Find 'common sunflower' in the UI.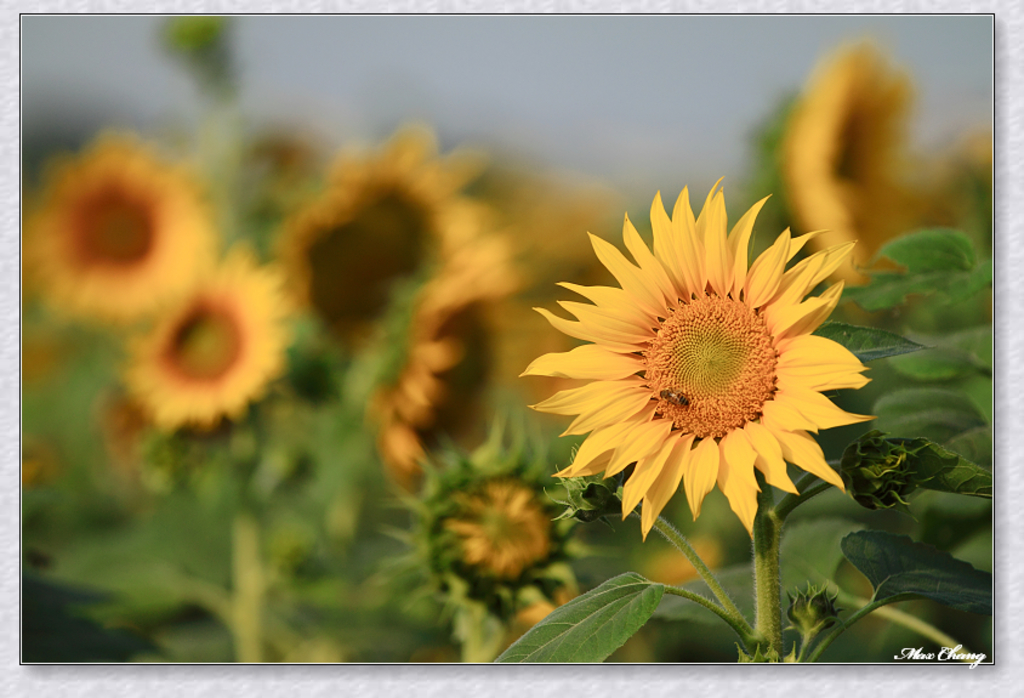
UI element at x1=529 y1=191 x2=884 y2=552.
